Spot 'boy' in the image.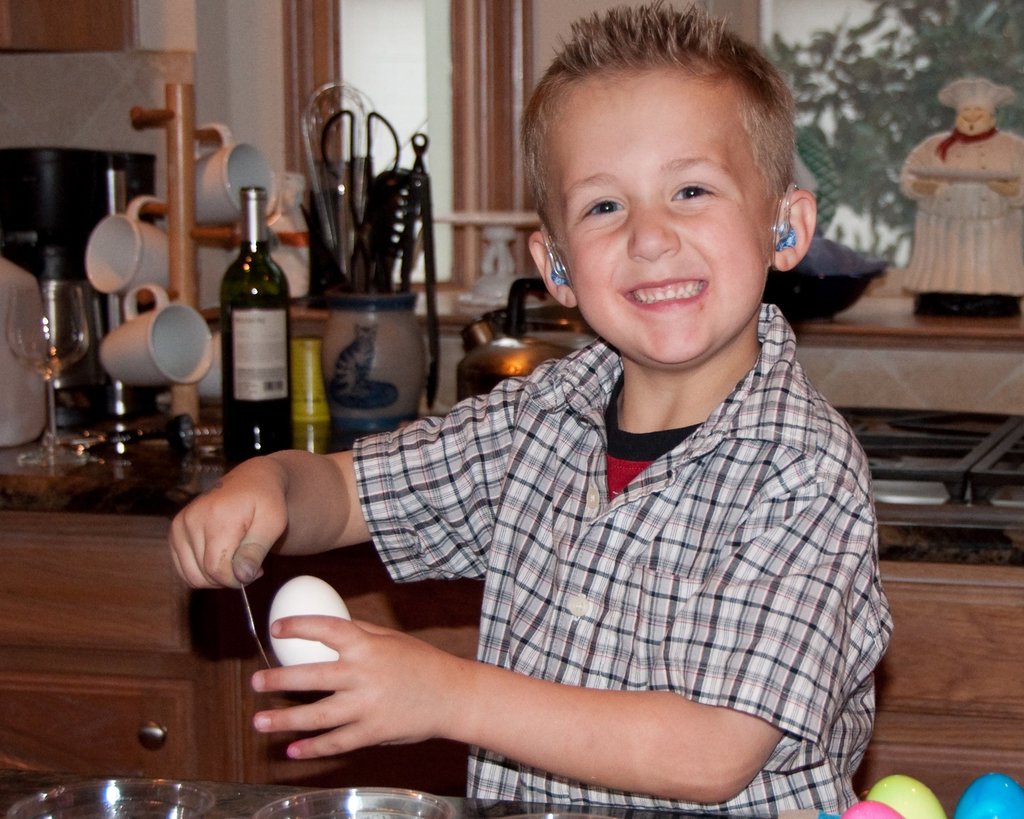
'boy' found at [left=233, top=35, right=873, bottom=797].
